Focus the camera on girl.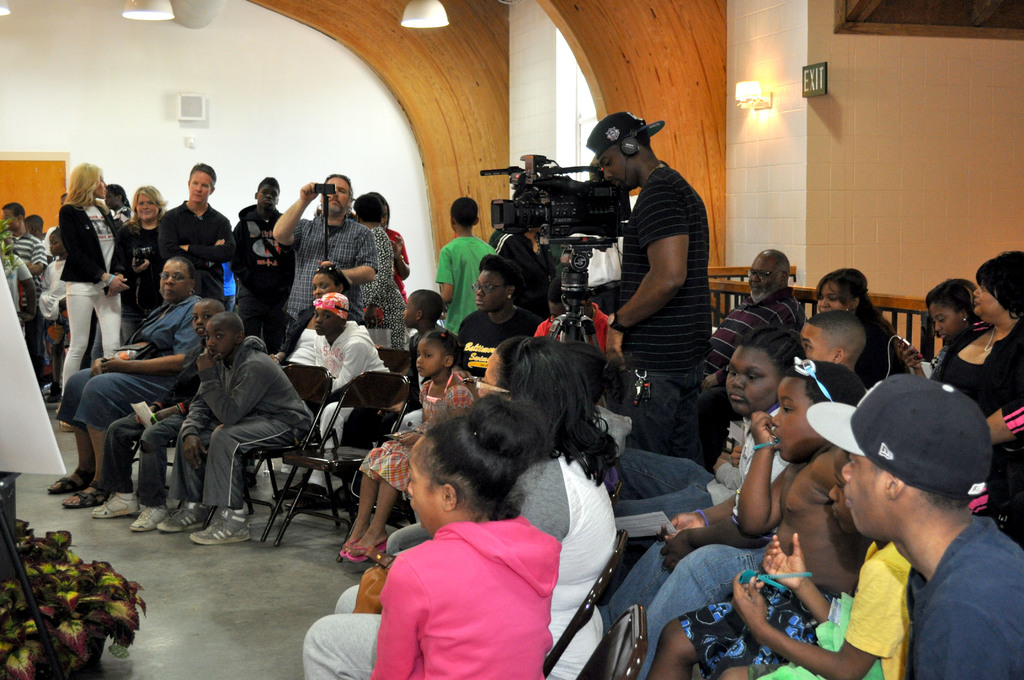
Focus region: Rect(334, 326, 478, 570).
